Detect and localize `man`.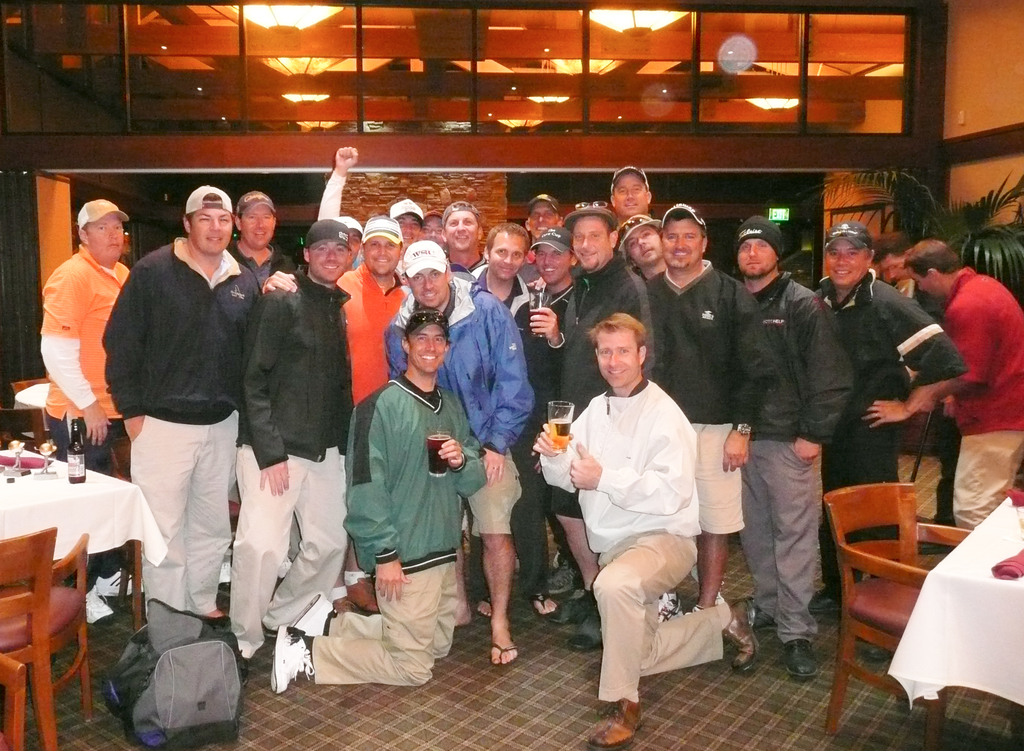
Localized at box(470, 216, 564, 619).
